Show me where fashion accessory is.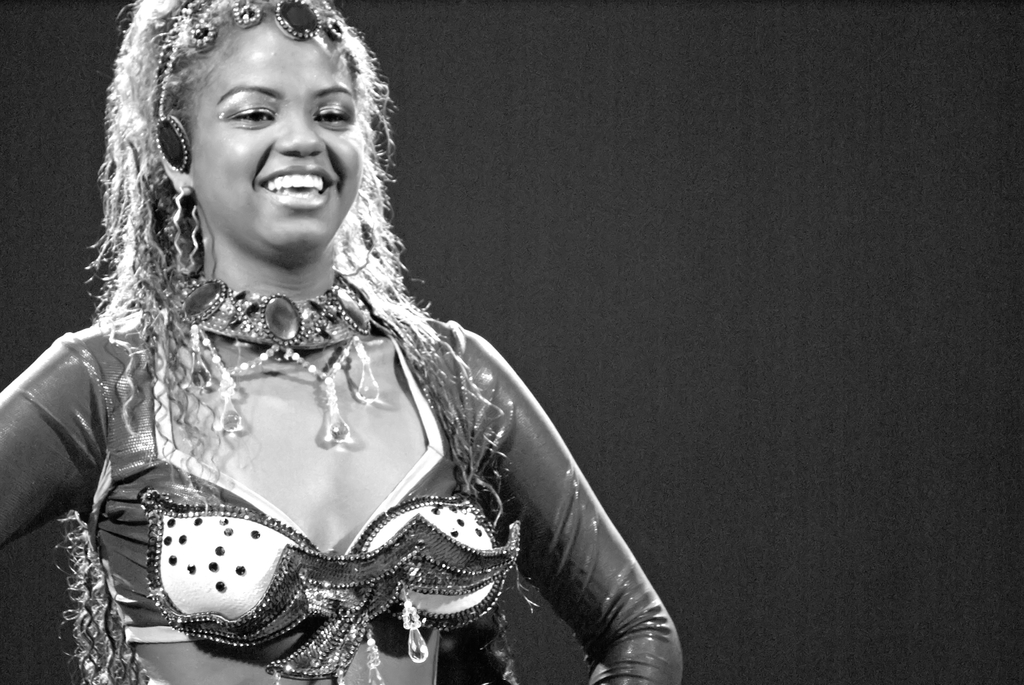
fashion accessory is at rect(180, 274, 374, 443).
